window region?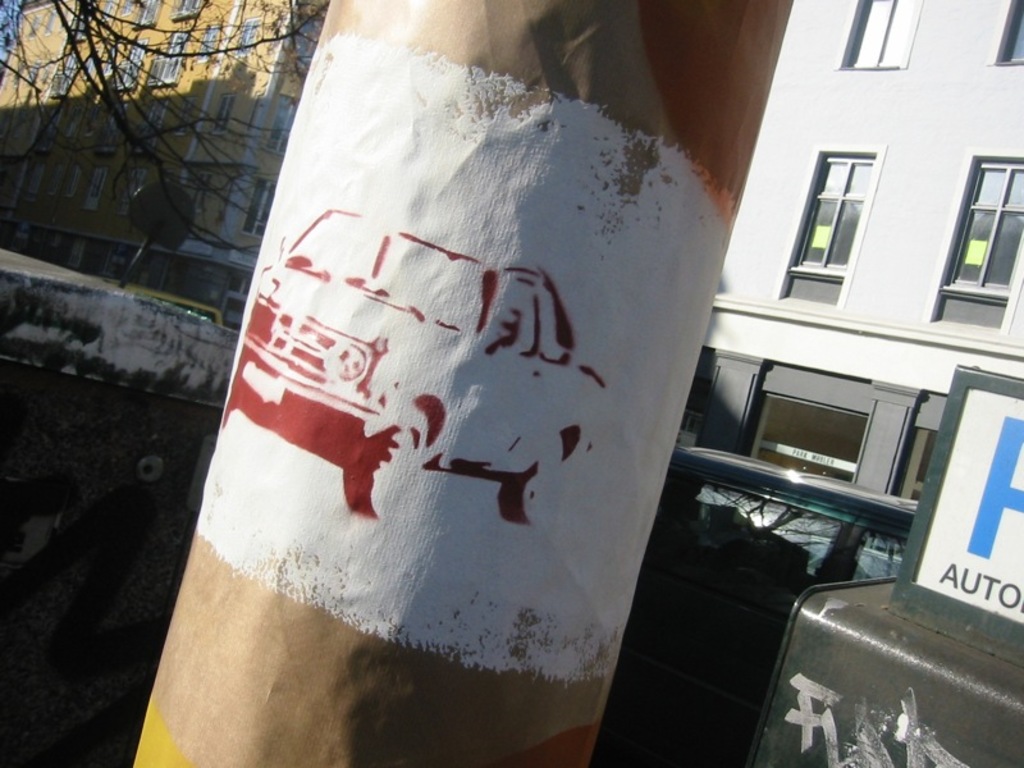
detection(23, 58, 45, 84)
